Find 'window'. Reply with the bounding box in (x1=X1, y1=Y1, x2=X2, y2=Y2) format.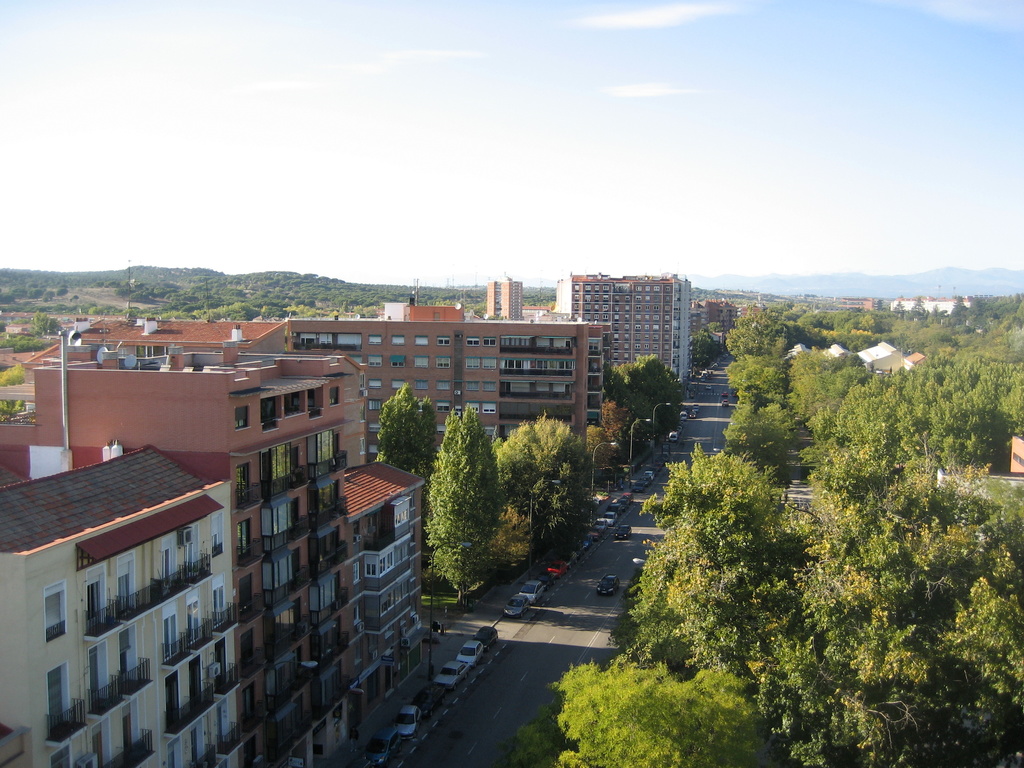
(x1=391, y1=355, x2=405, y2=368).
